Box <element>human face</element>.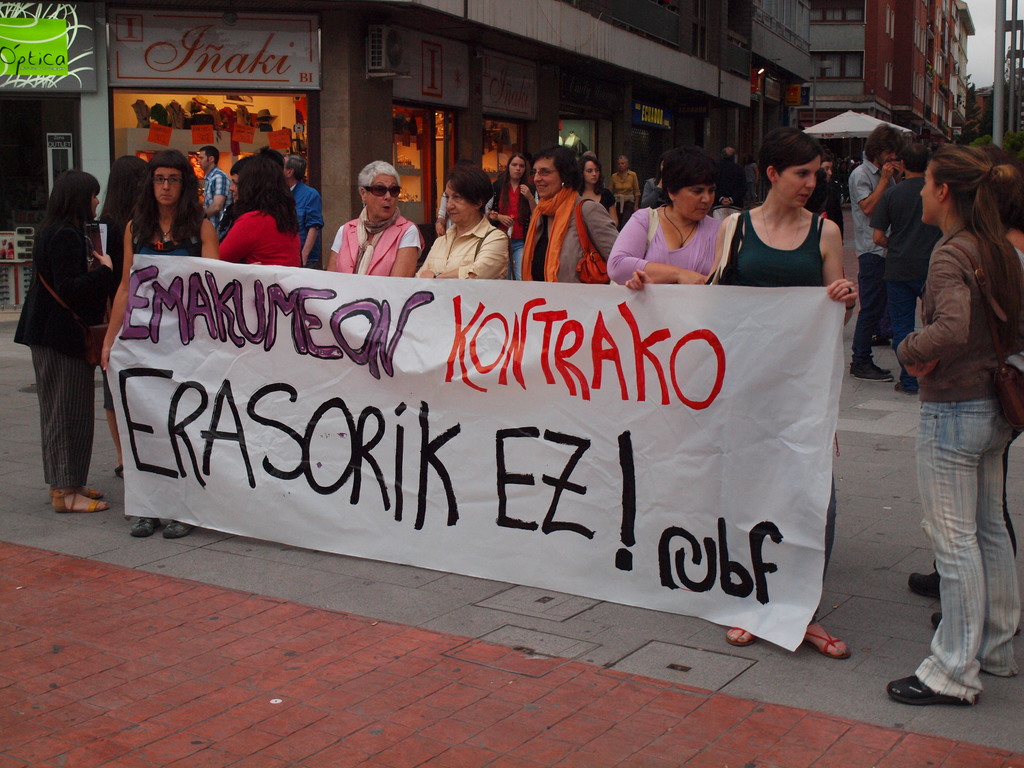
<region>535, 159, 559, 199</region>.
